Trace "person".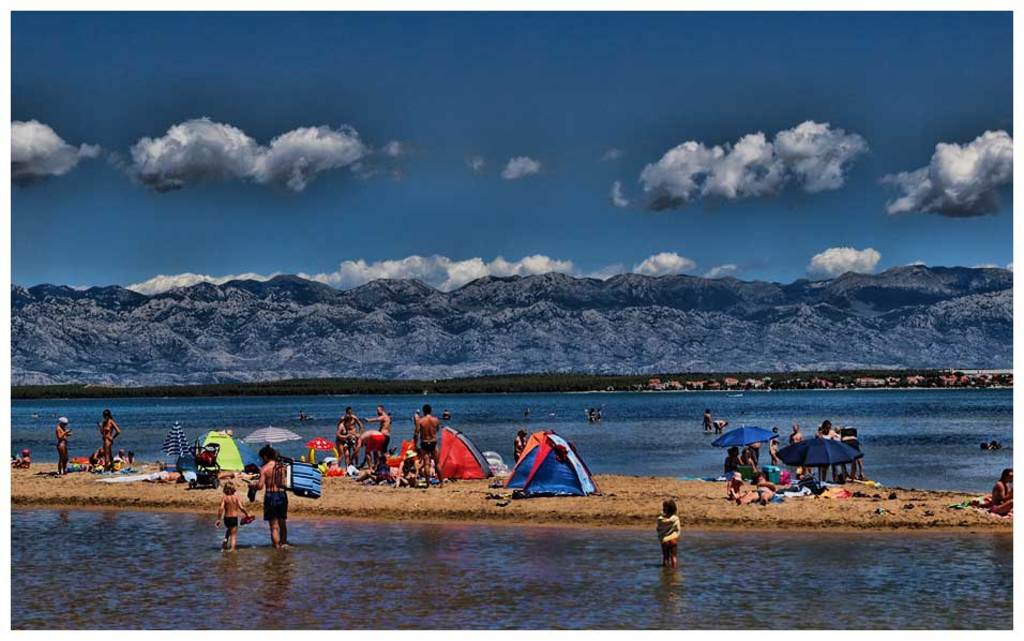
Traced to 88,448,103,464.
